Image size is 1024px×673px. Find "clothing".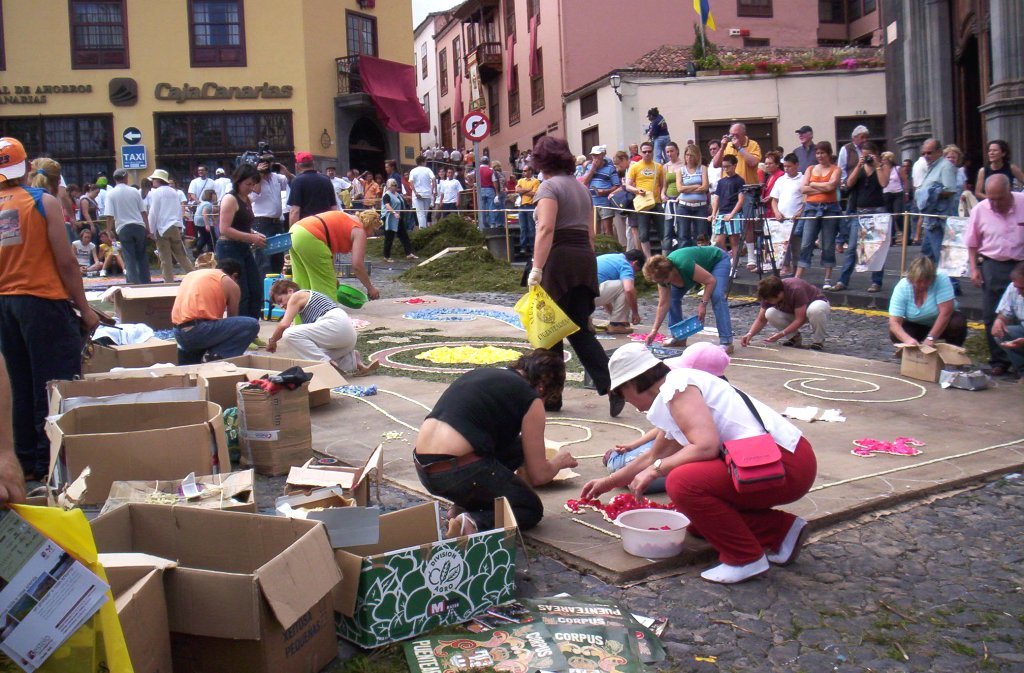
BBox(209, 186, 262, 313).
